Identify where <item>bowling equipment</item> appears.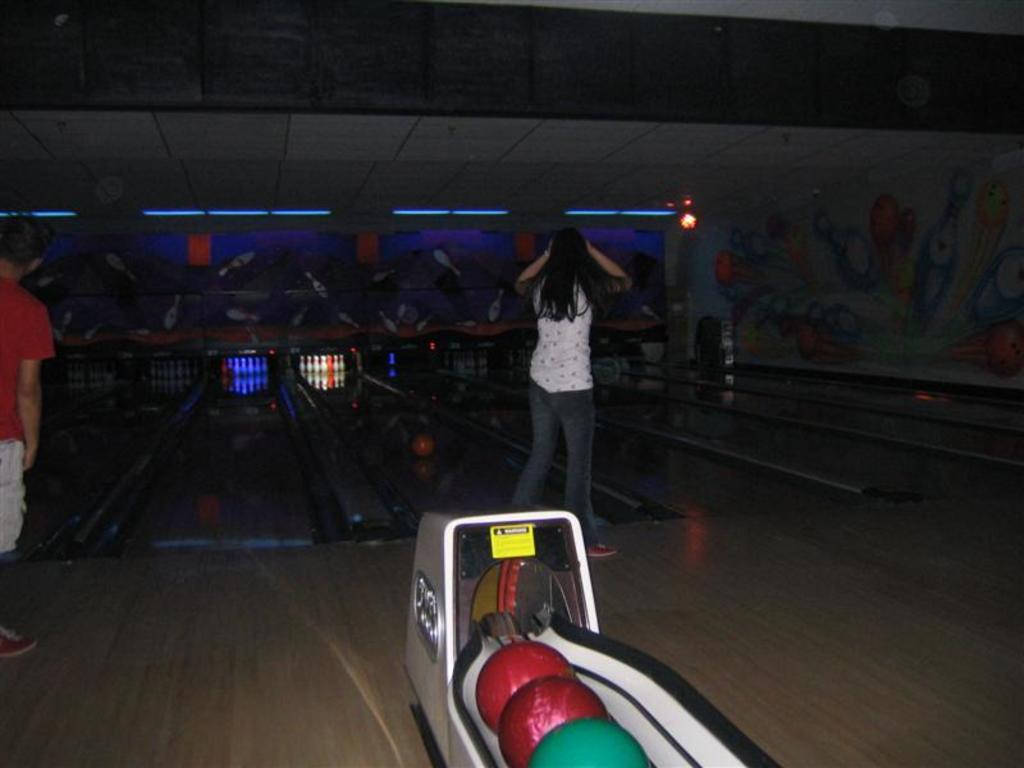
Appears at left=438, top=250, right=458, bottom=274.
